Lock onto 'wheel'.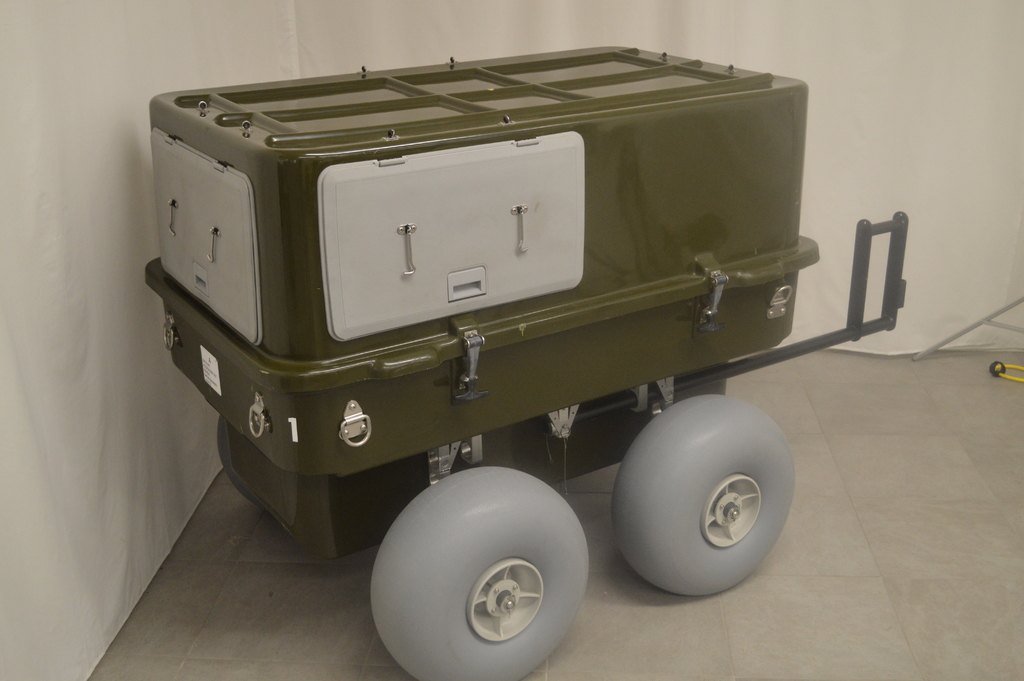
Locked: <region>219, 414, 265, 511</region>.
